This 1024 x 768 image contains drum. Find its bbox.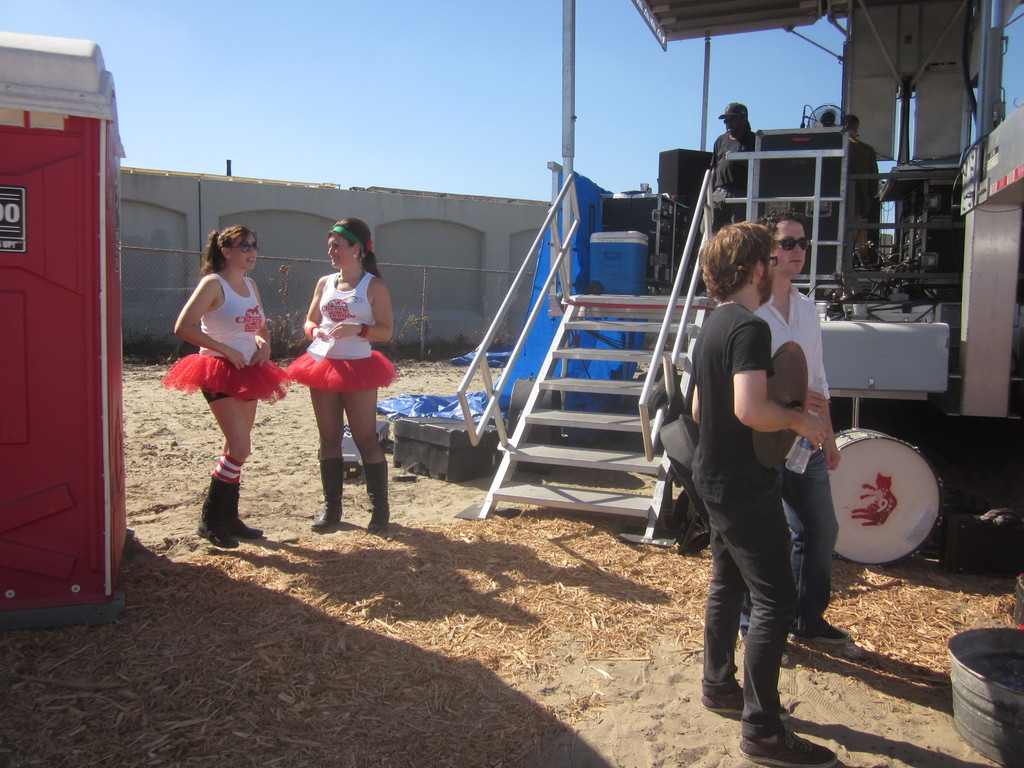
[x1=835, y1=426, x2=943, y2=569].
